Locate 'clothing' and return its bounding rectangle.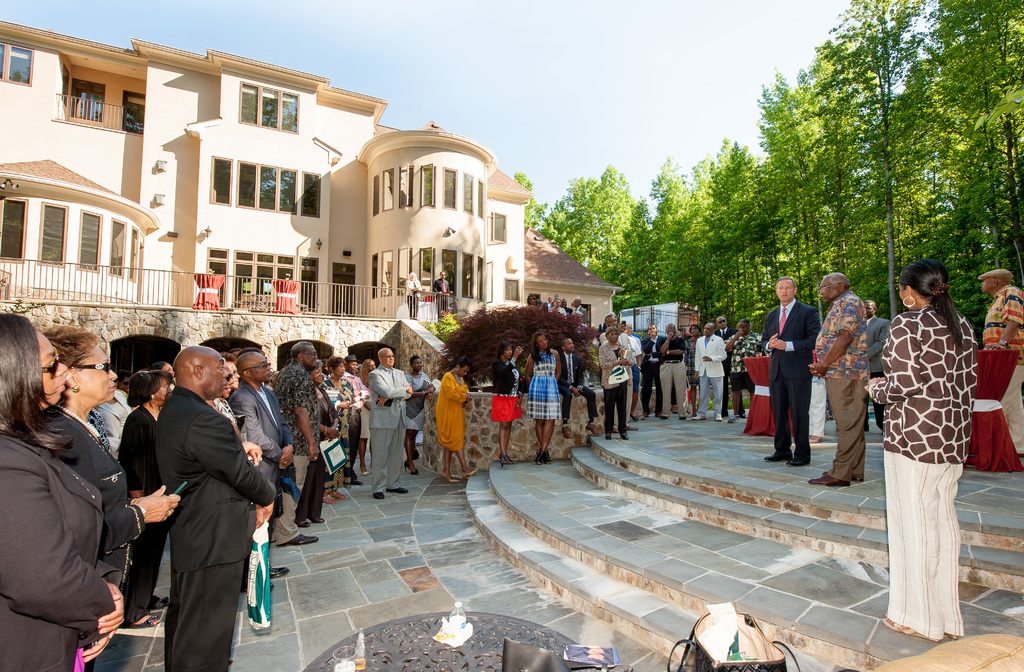
[x1=436, y1=368, x2=472, y2=448].
